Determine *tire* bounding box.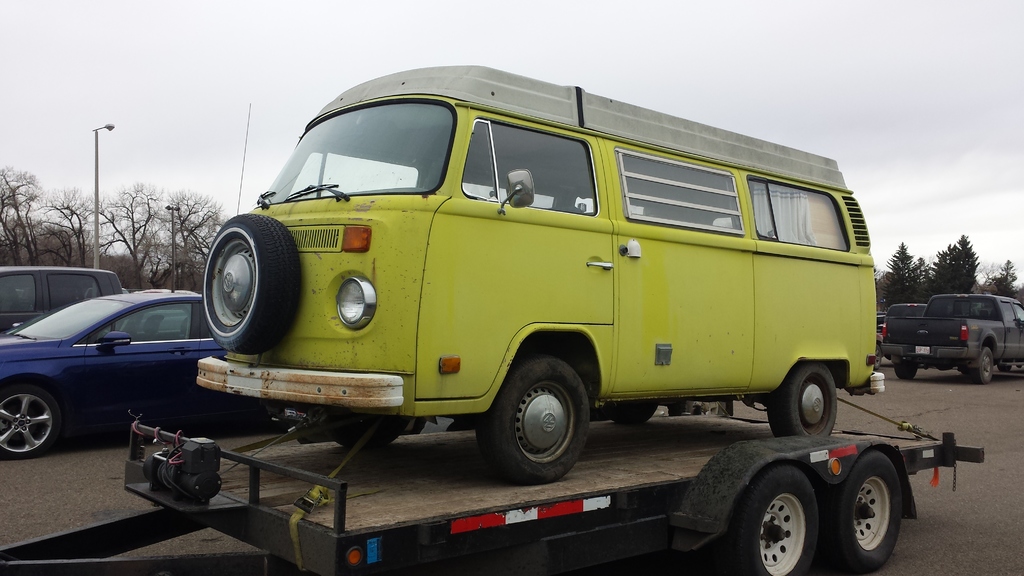
Determined: 0,381,74,456.
